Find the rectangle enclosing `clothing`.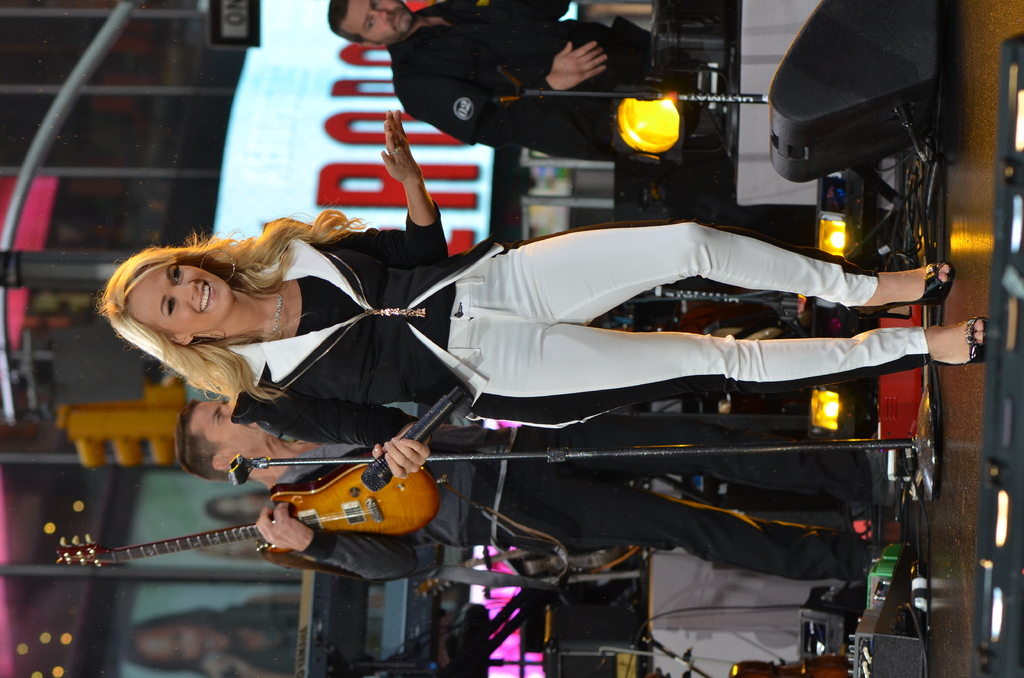
(left=400, top=0, right=698, bottom=141).
